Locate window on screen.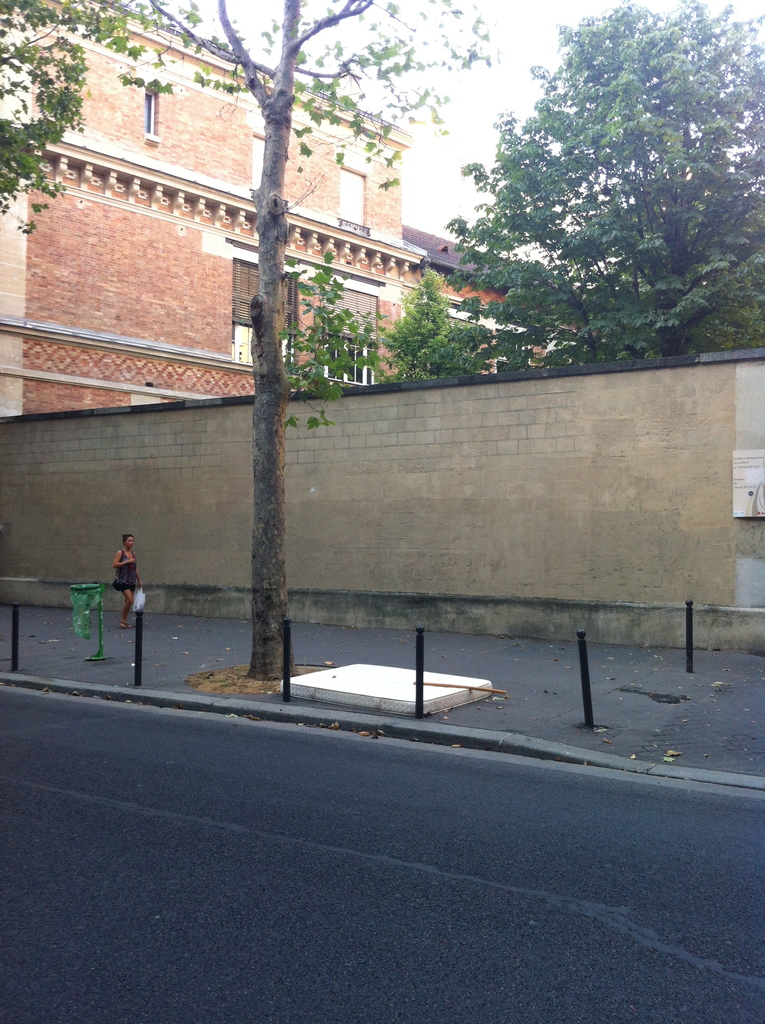
On screen at box(234, 257, 304, 371).
